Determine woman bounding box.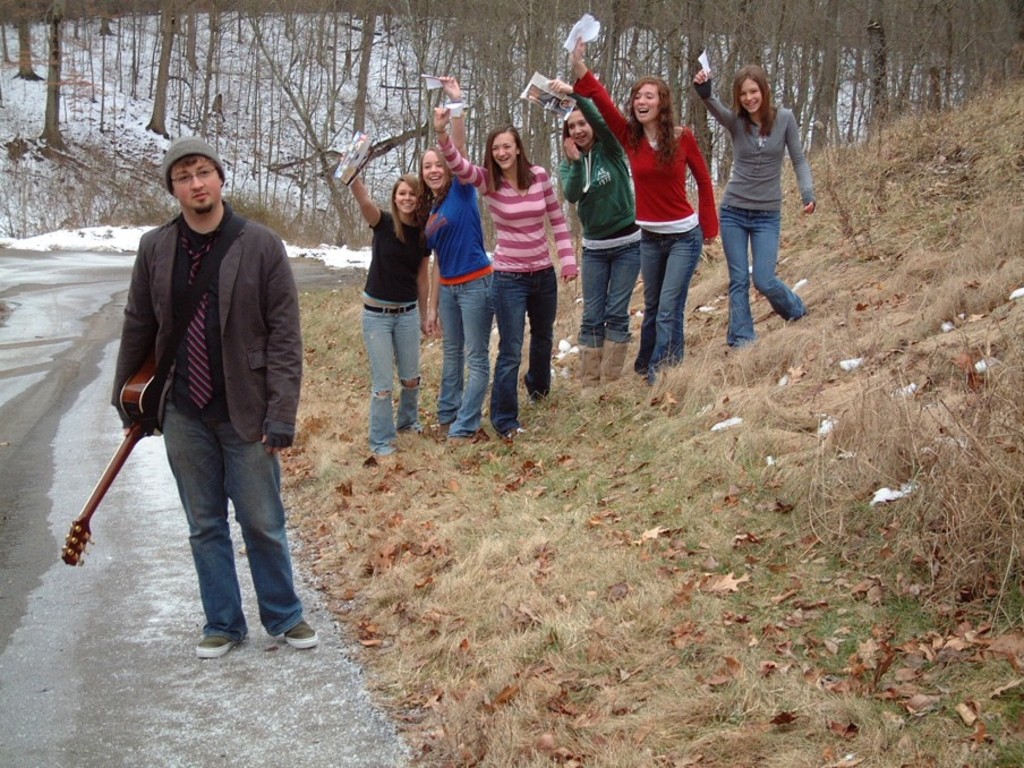
Determined: box(419, 66, 486, 450).
